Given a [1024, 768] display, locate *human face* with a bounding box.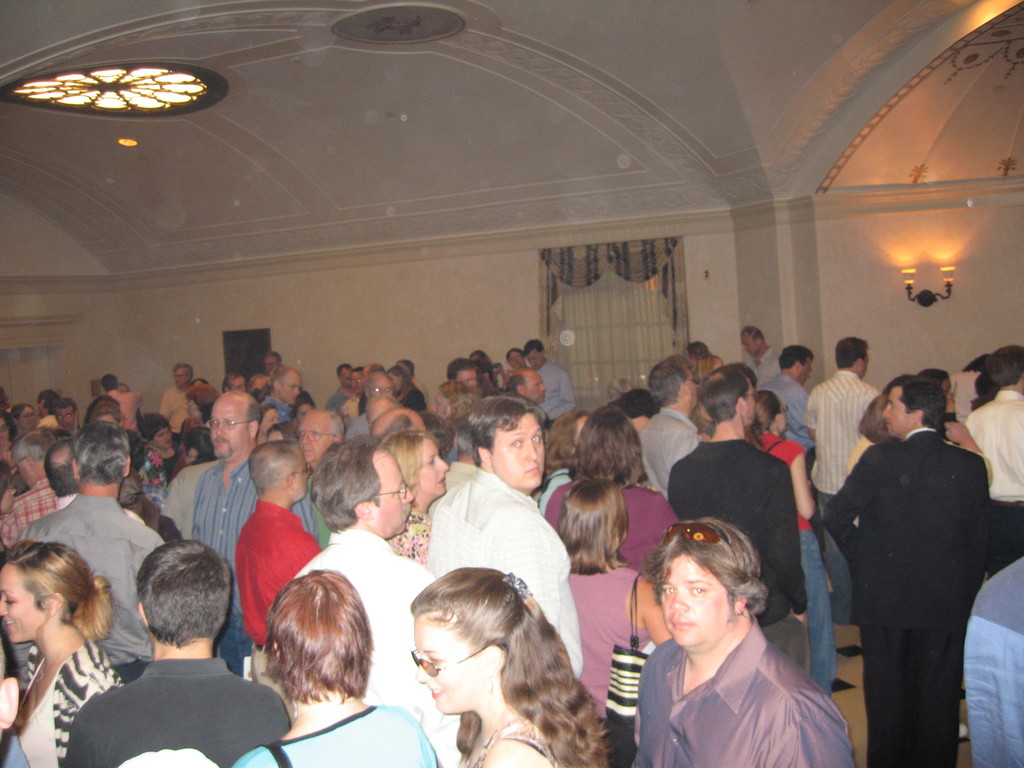
Located: (left=860, top=352, right=869, bottom=381).
